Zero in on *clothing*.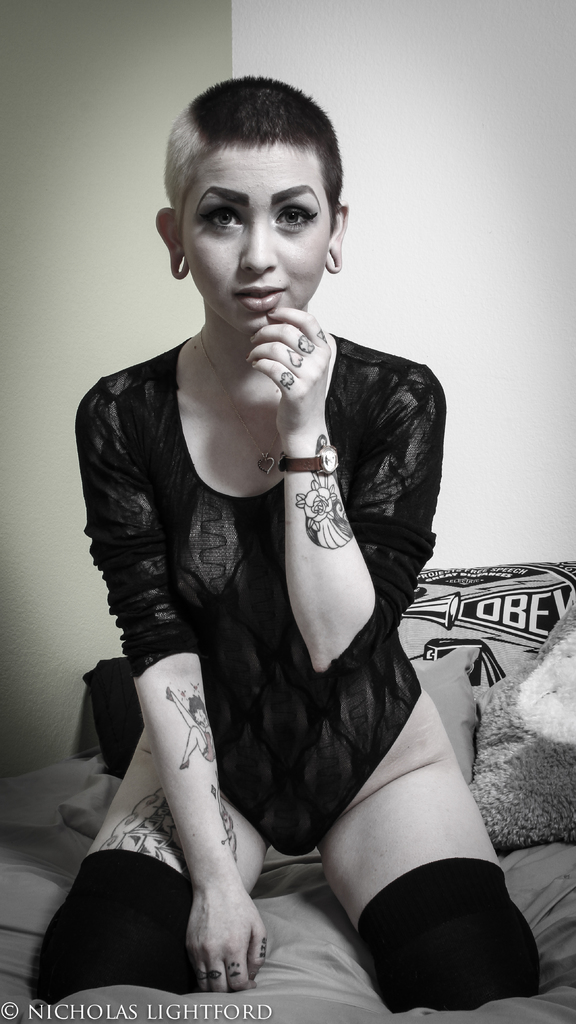
Zeroed in: left=64, top=305, right=472, bottom=892.
